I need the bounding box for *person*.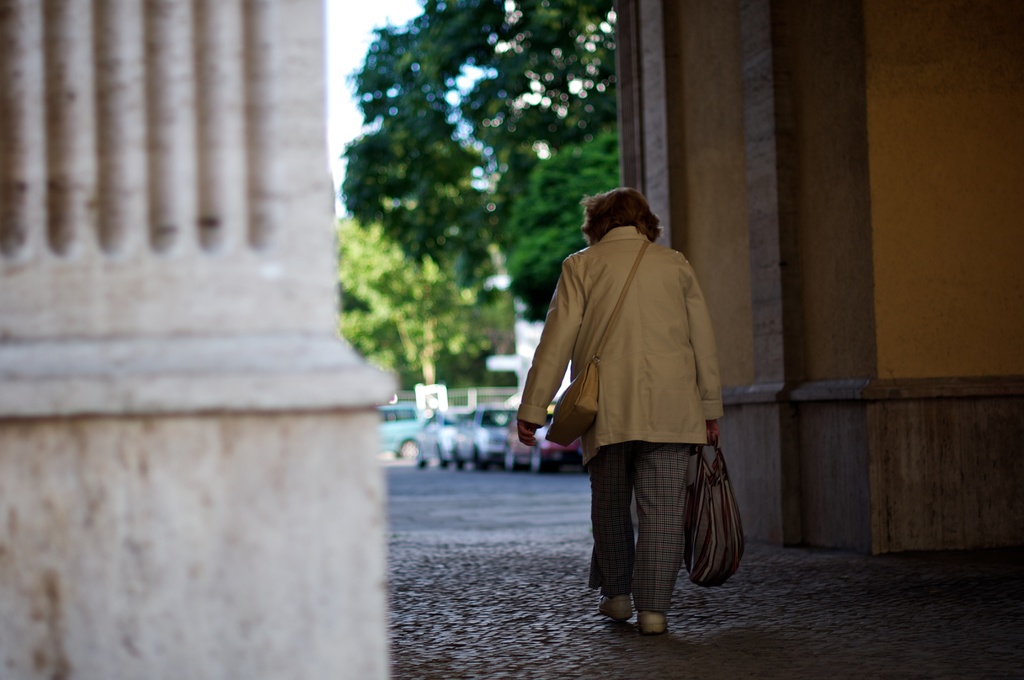
Here it is: (x1=538, y1=171, x2=761, y2=628).
